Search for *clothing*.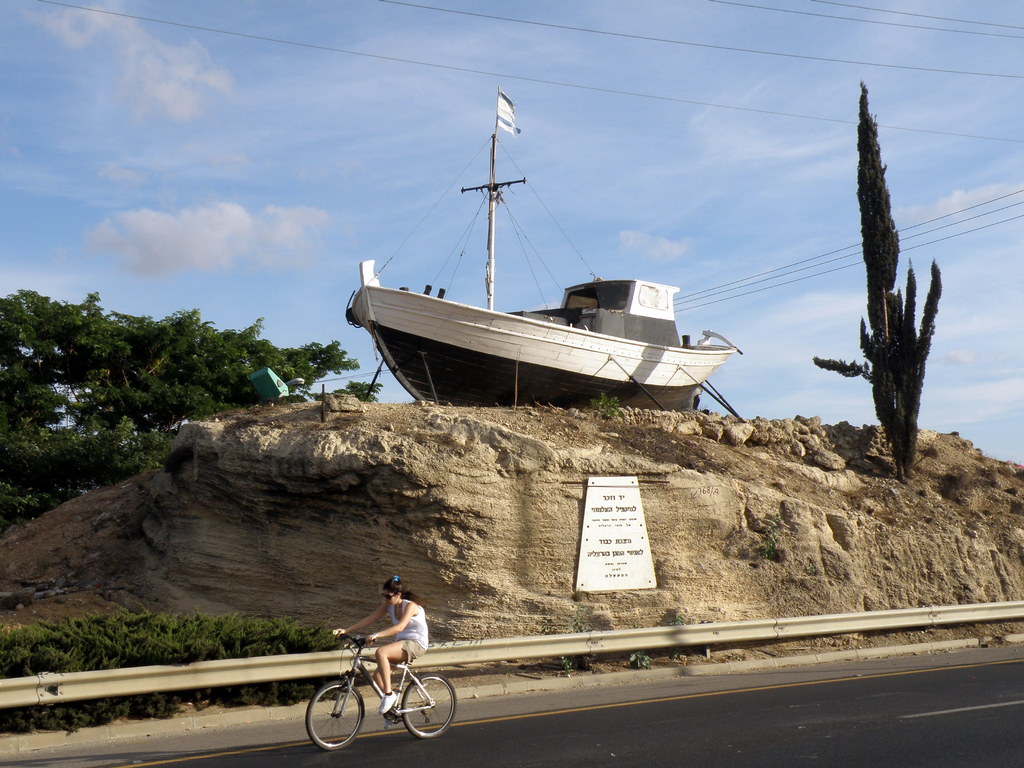
Found at (left=387, top=595, right=428, bottom=662).
